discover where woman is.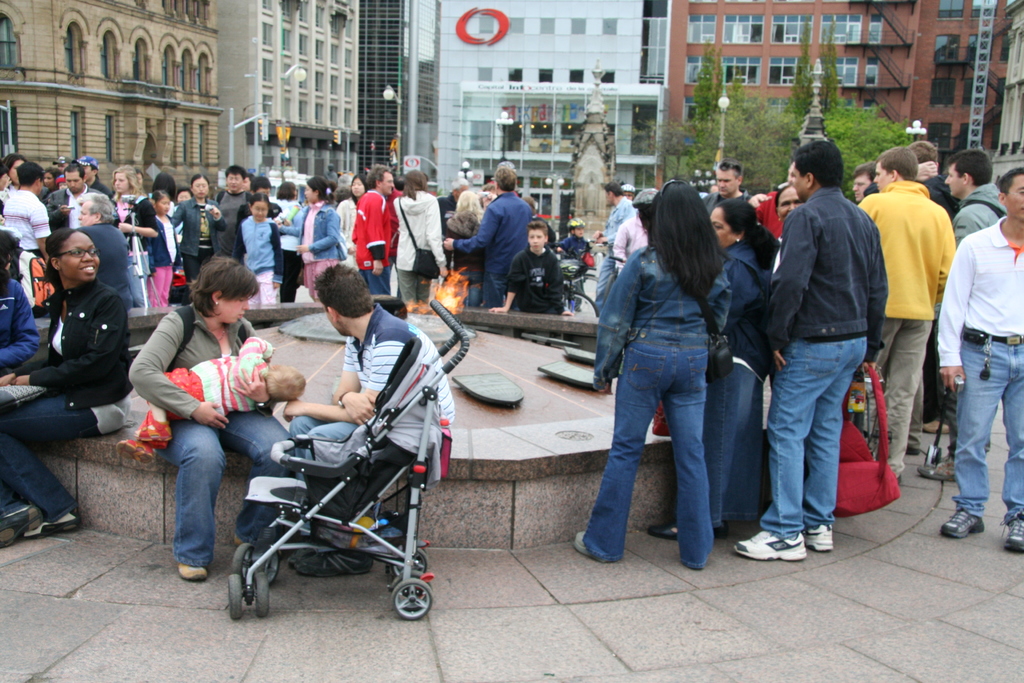
Discovered at locate(106, 166, 139, 272).
